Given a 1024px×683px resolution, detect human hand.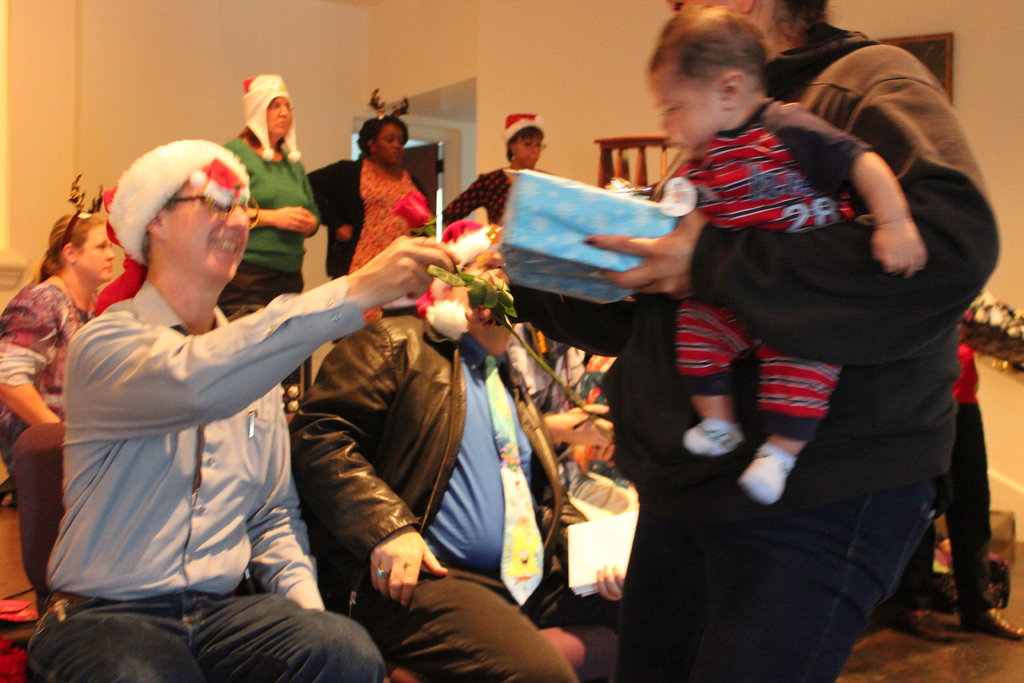
box(371, 523, 452, 609).
